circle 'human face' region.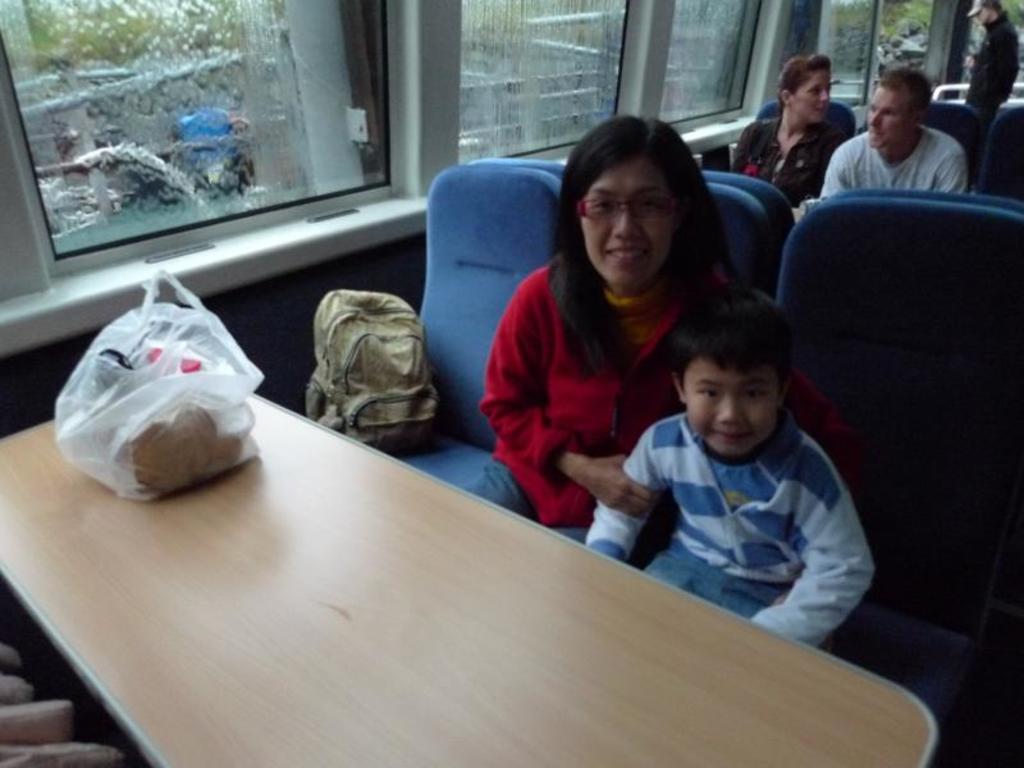
Region: (left=796, top=74, right=832, bottom=122).
